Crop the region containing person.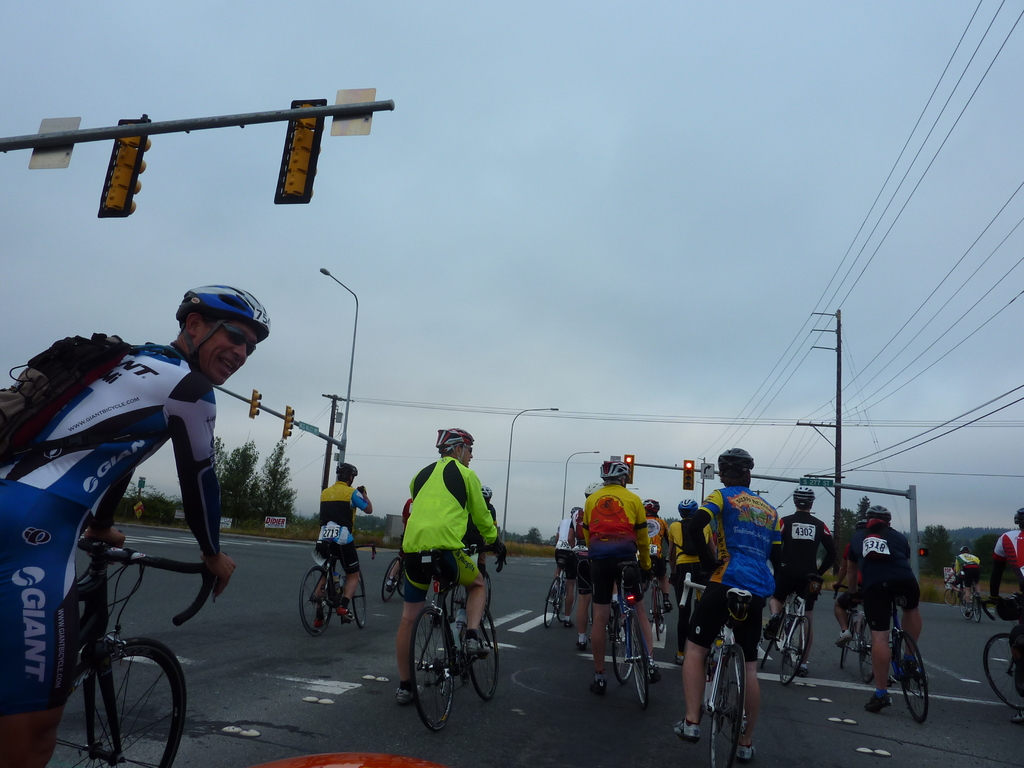
Crop region: Rect(950, 542, 985, 616).
